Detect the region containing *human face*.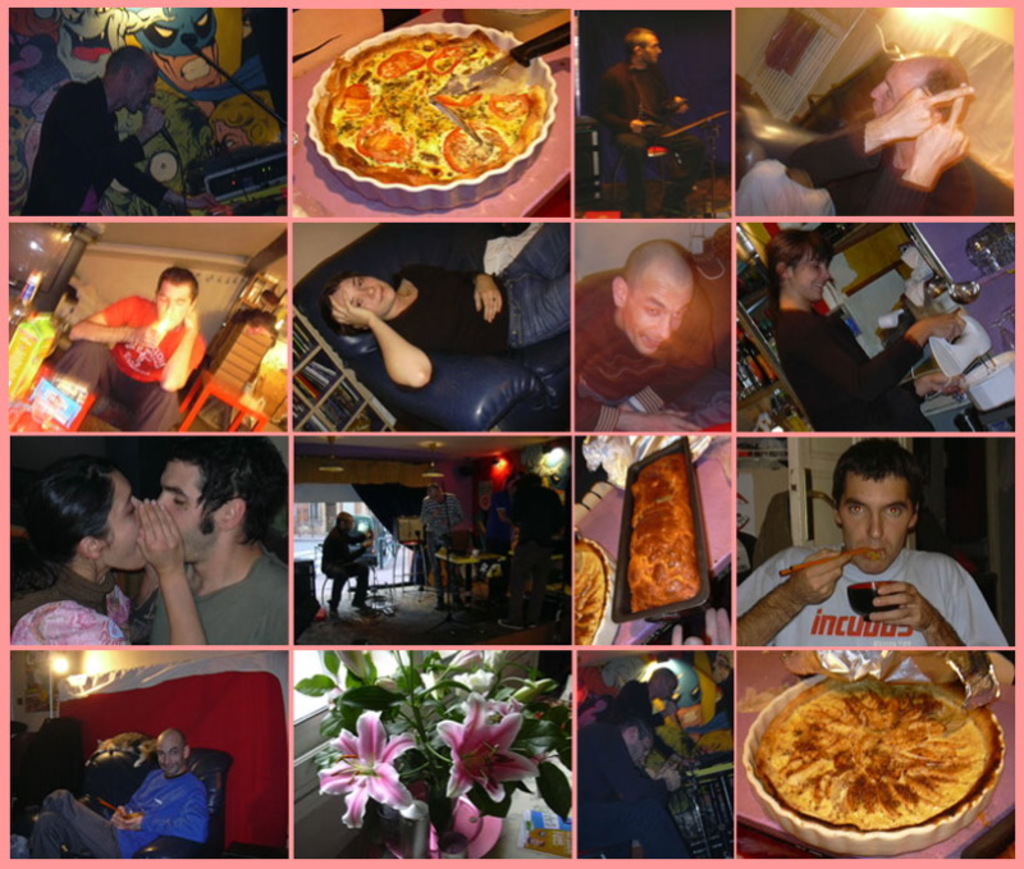
(left=842, top=472, right=911, bottom=568).
